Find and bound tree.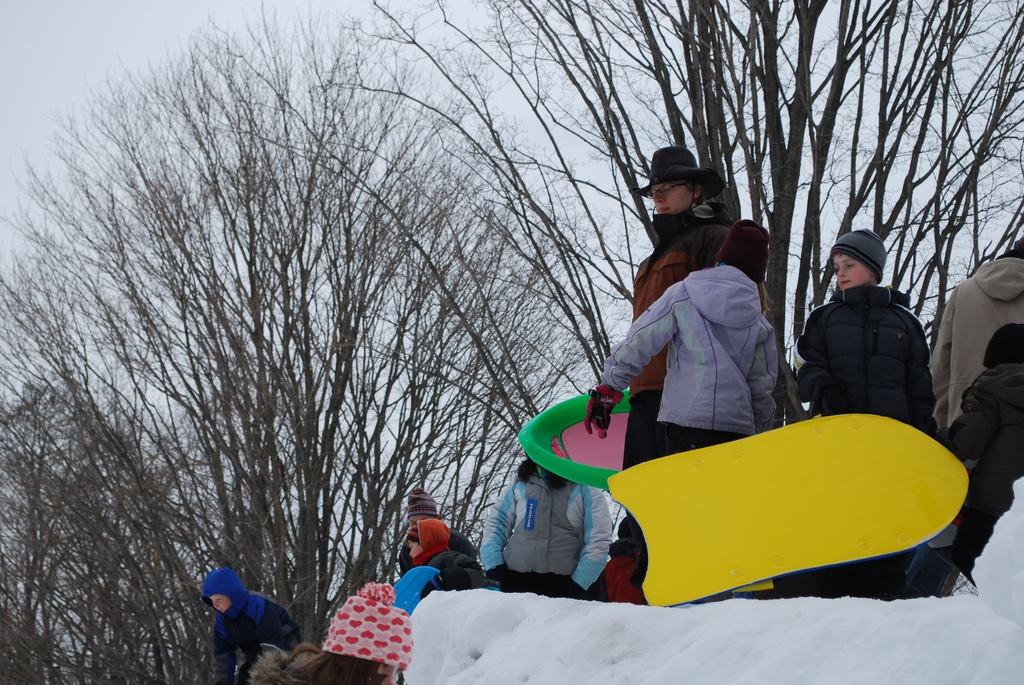
Bound: detection(0, 308, 92, 682).
